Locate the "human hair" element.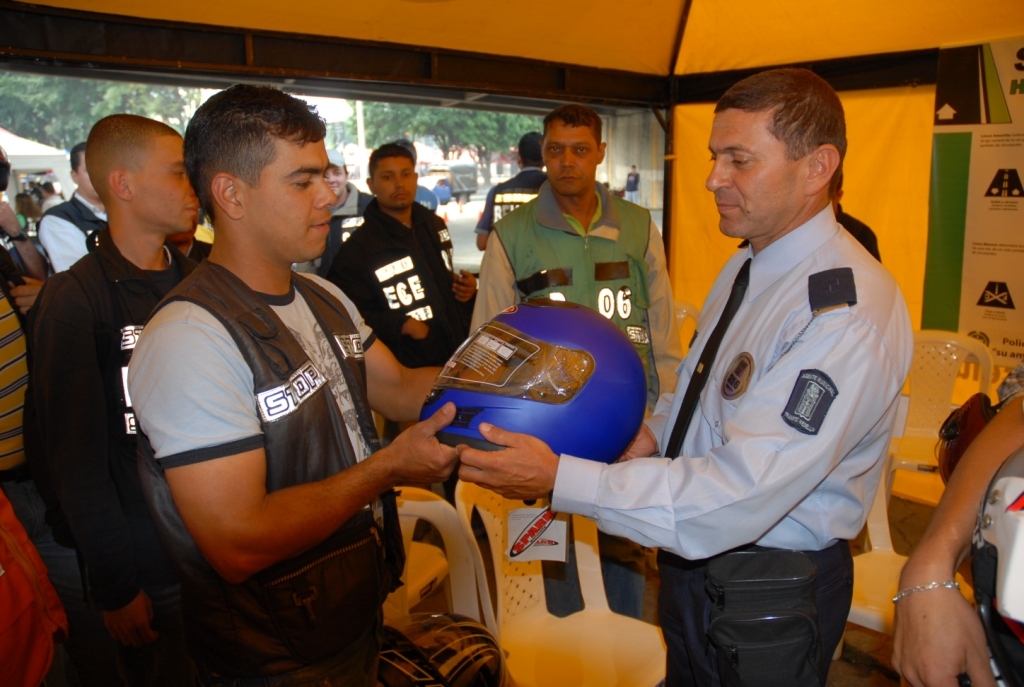
Element bbox: box(367, 141, 416, 185).
